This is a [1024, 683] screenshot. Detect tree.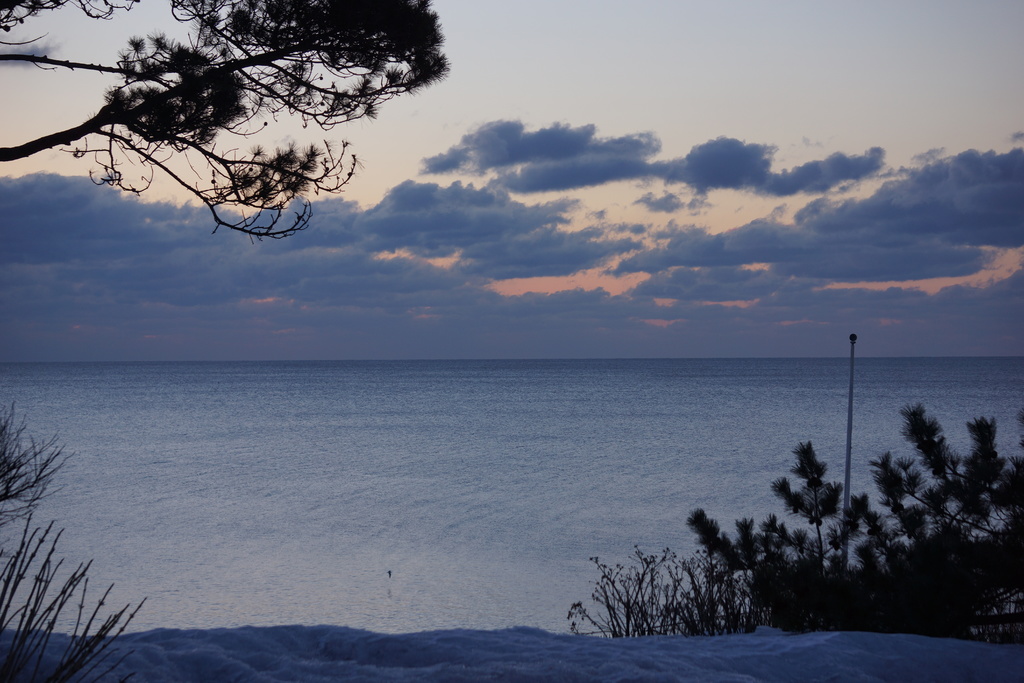
locate(39, 7, 451, 282).
